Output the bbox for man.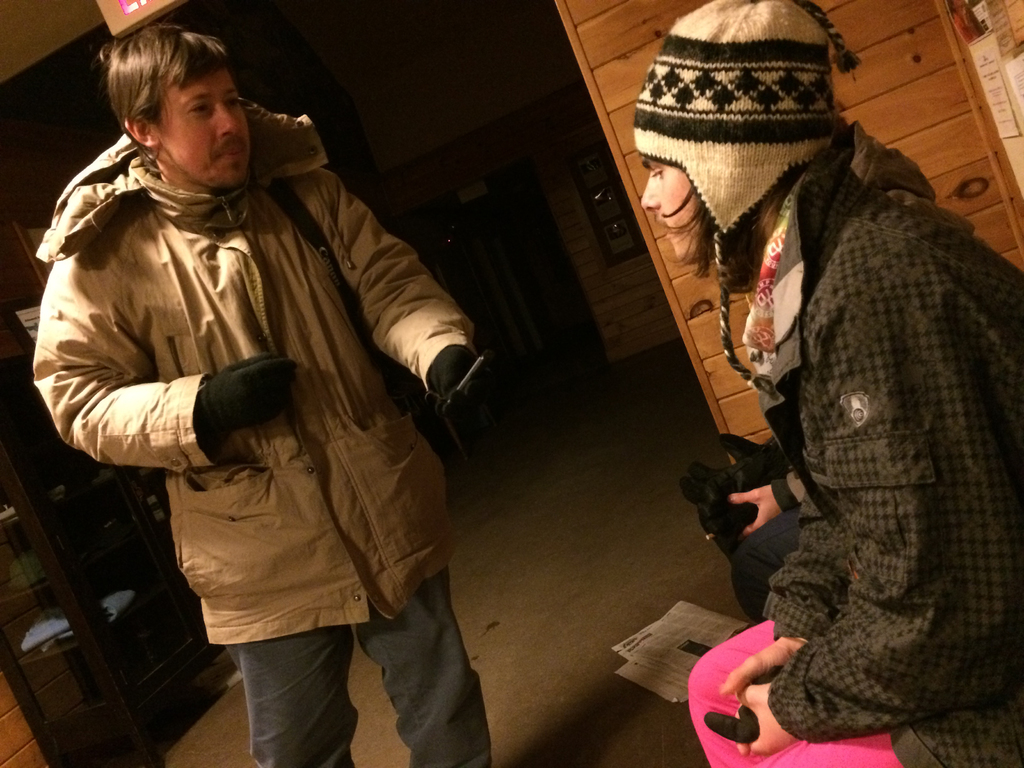
[x1=32, y1=21, x2=481, y2=767].
